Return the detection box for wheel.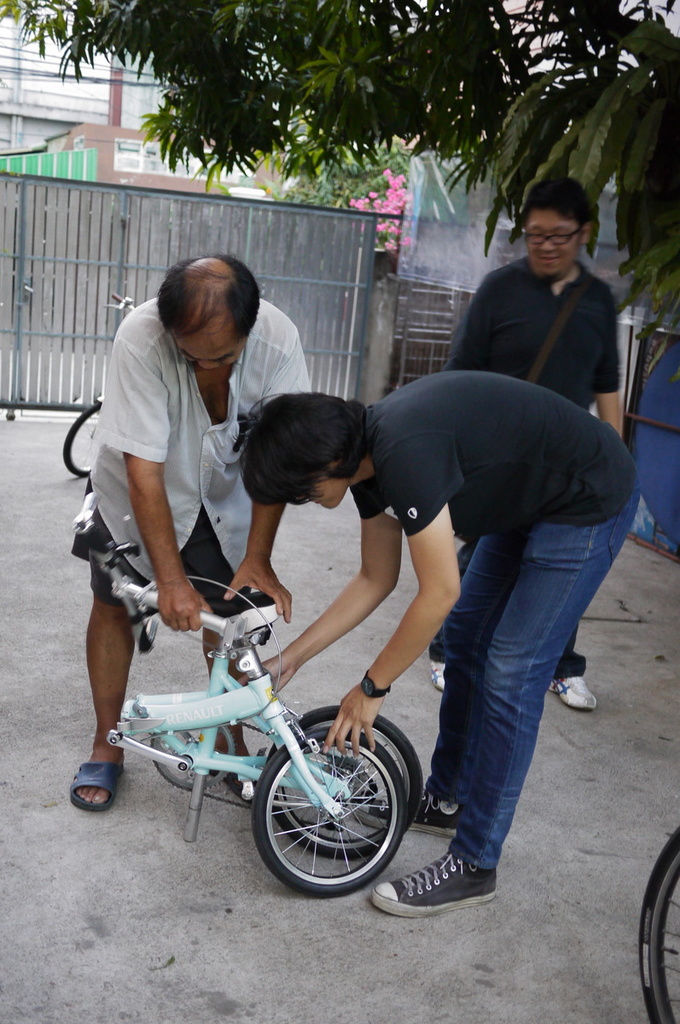
locate(262, 705, 422, 857).
